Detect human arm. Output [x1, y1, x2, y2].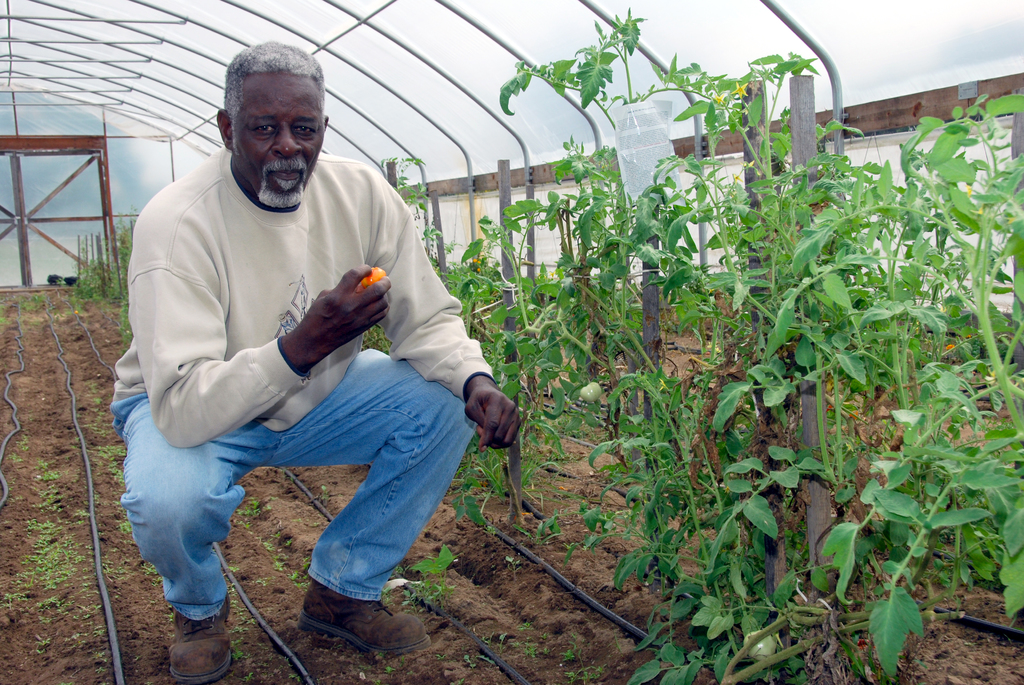
[155, 185, 394, 455].
